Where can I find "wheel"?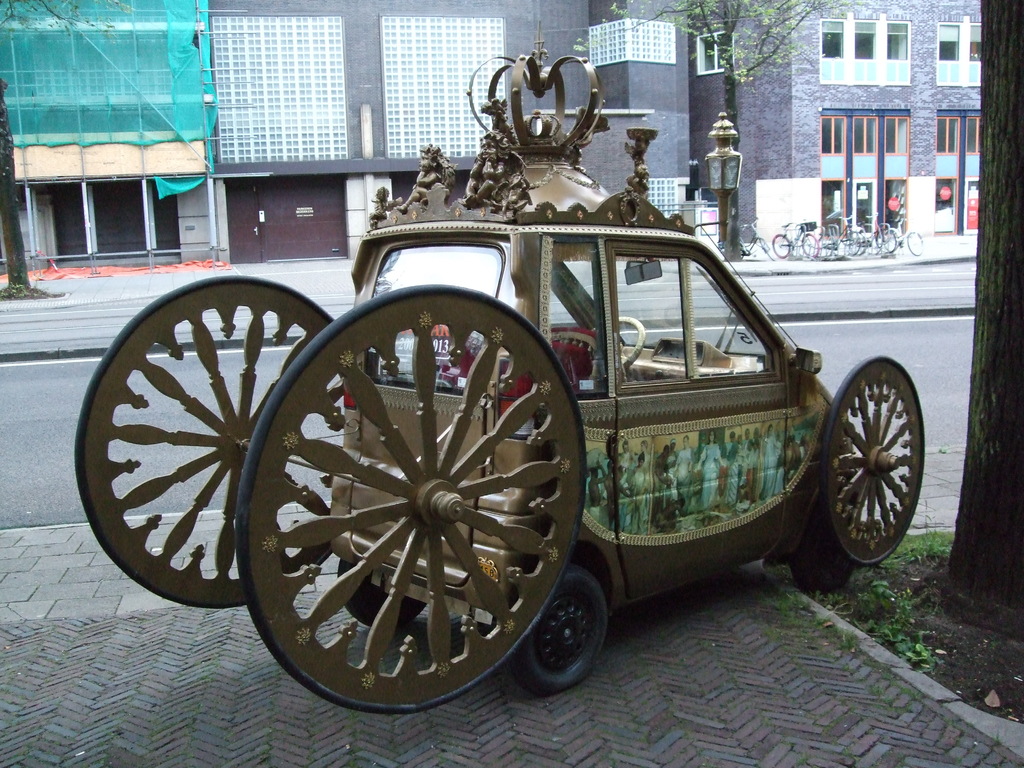
You can find it at select_region(504, 570, 611, 692).
